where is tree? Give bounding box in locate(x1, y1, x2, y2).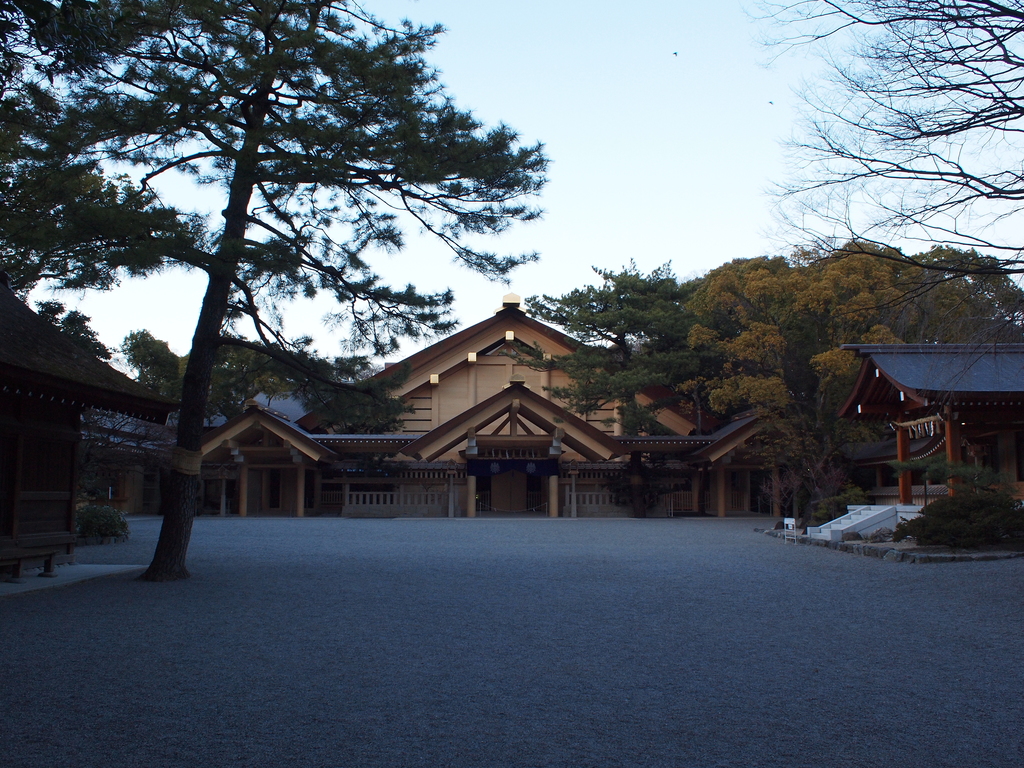
locate(493, 257, 697, 515).
